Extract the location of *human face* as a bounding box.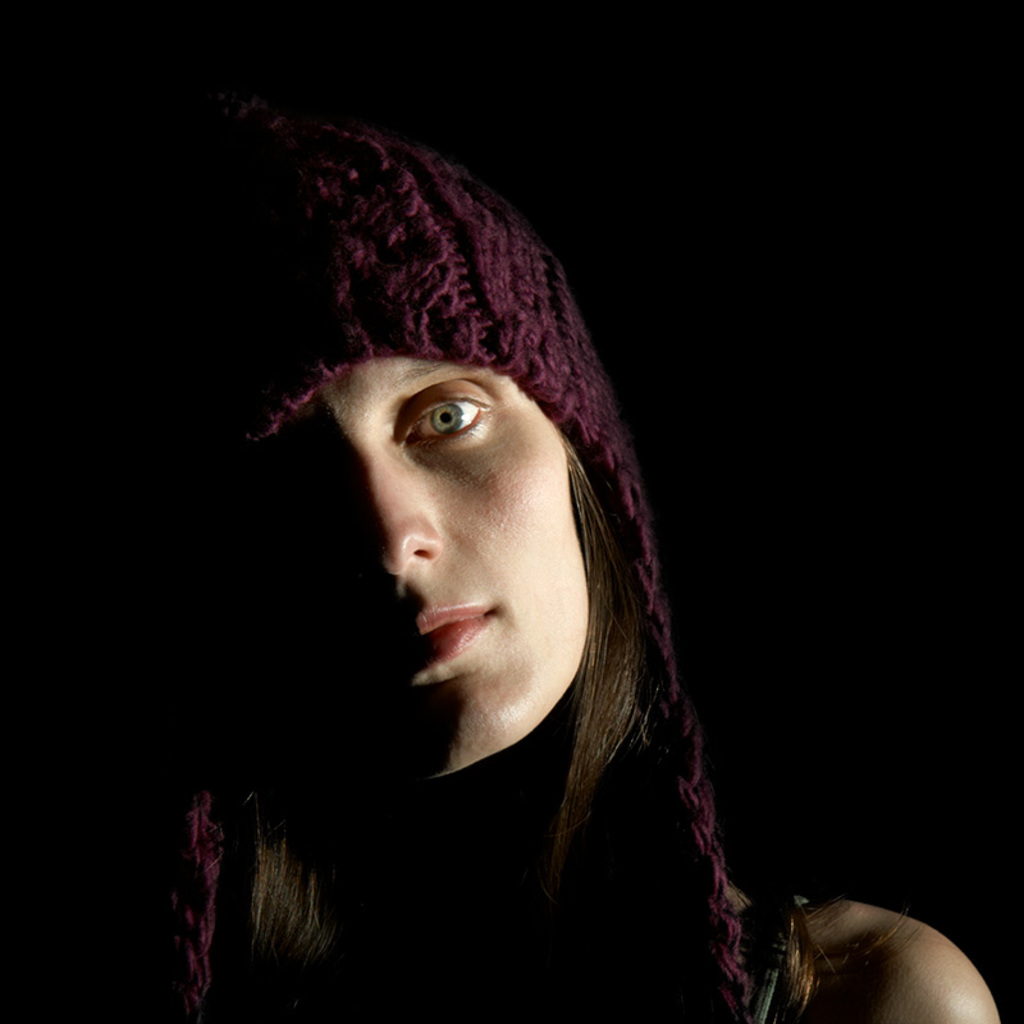
{"left": 317, "top": 316, "right": 582, "bottom": 744}.
